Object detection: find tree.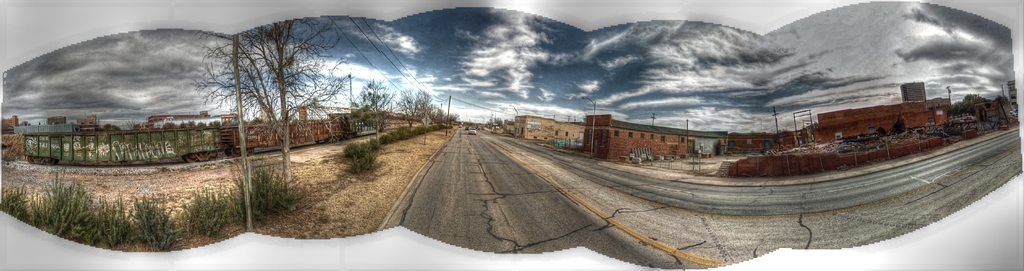
region(203, 18, 356, 203).
